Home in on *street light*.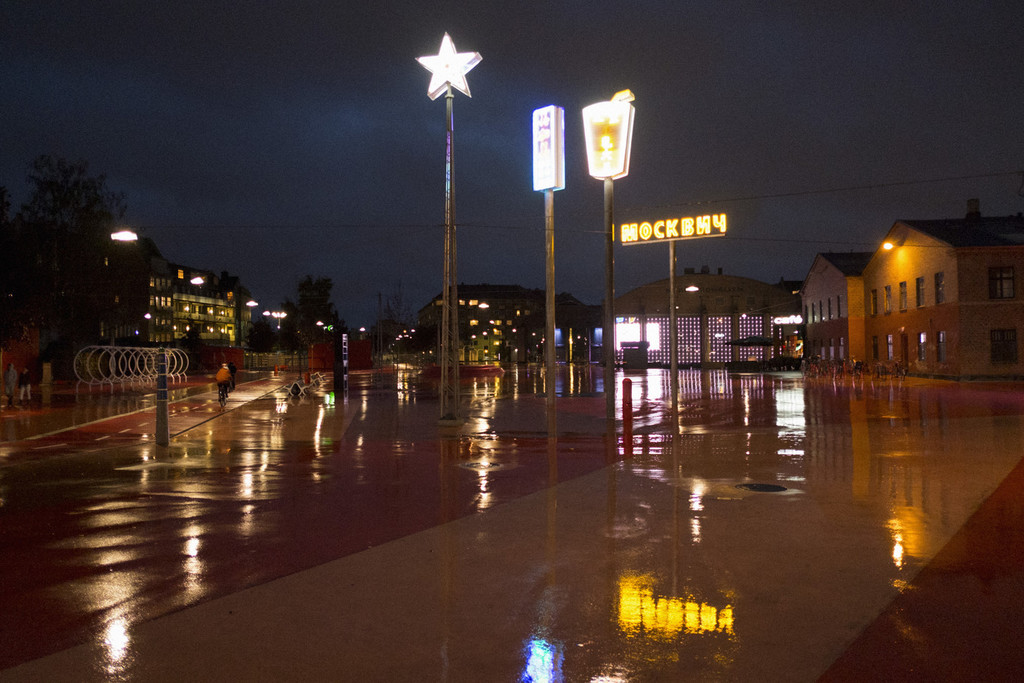
Homed in at box=[184, 271, 225, 332].
